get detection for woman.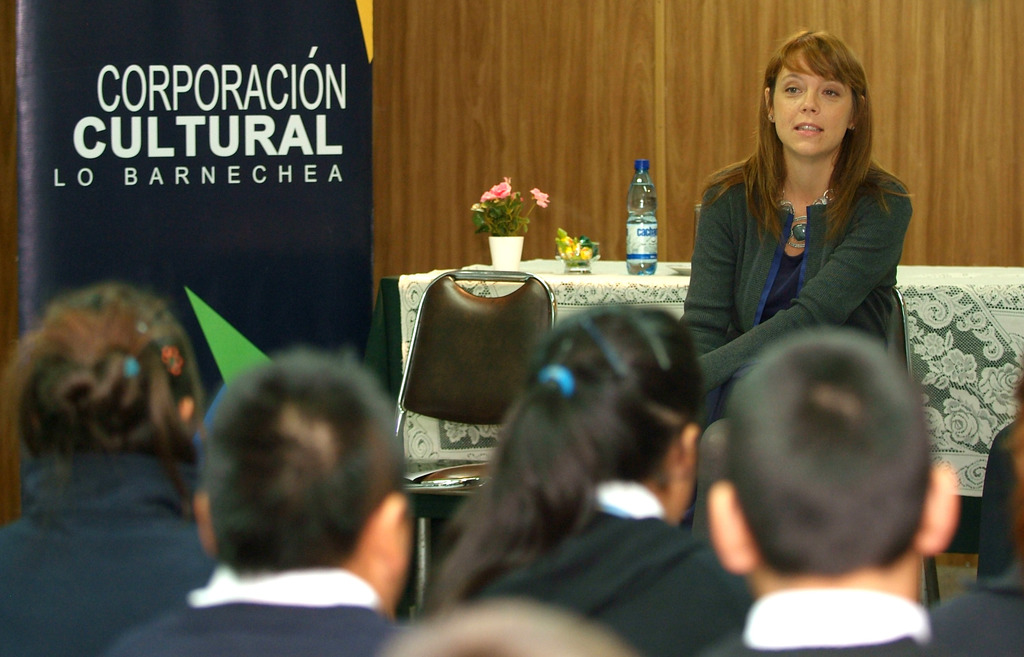
Detection: <bbox>0, 283, 210, 656</bbox>.
